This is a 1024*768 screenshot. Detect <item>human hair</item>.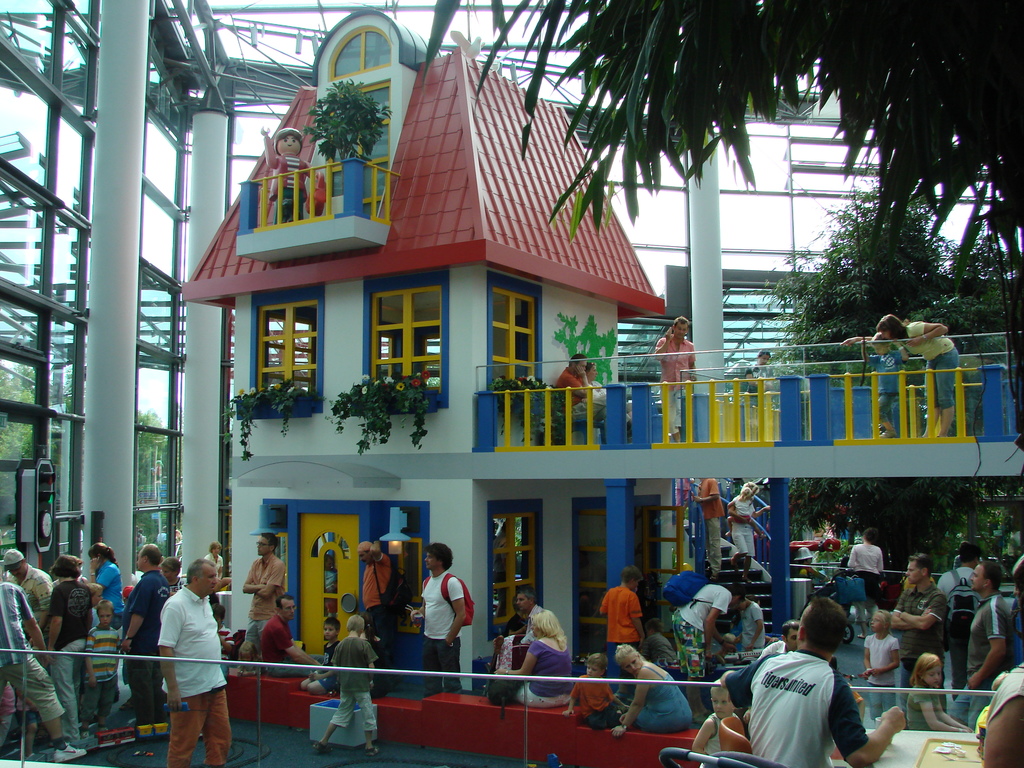
select_region(584, 361, 593, 371).
